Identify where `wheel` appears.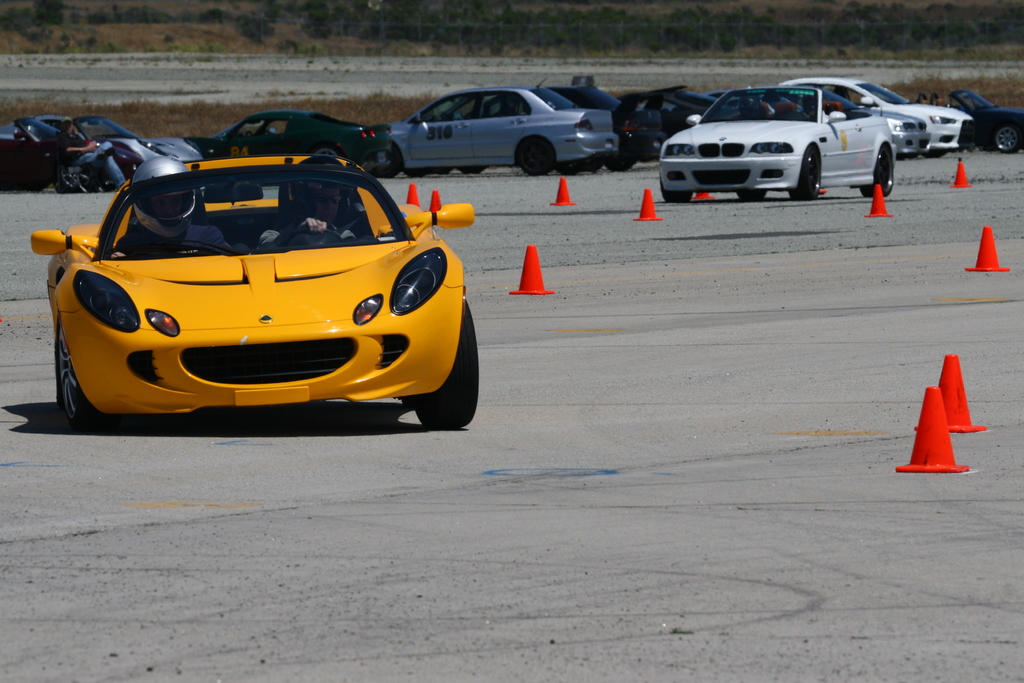
Appears at [x1=995, y1=125, x2=1020, y2=156].
